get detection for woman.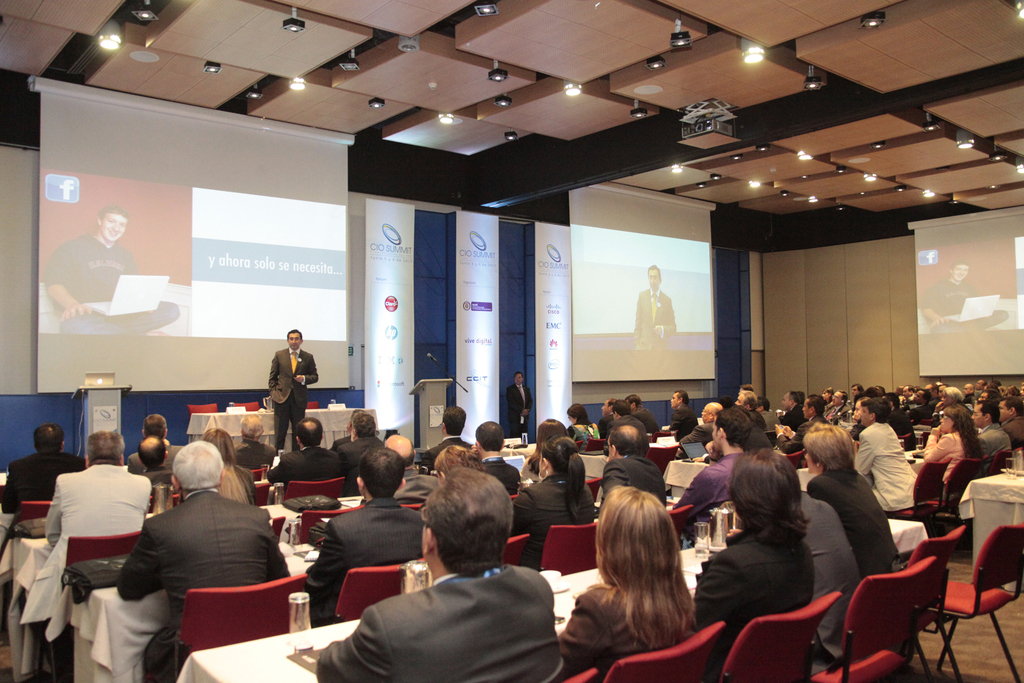
Detection: BBox(200, 424, 256, 507).
